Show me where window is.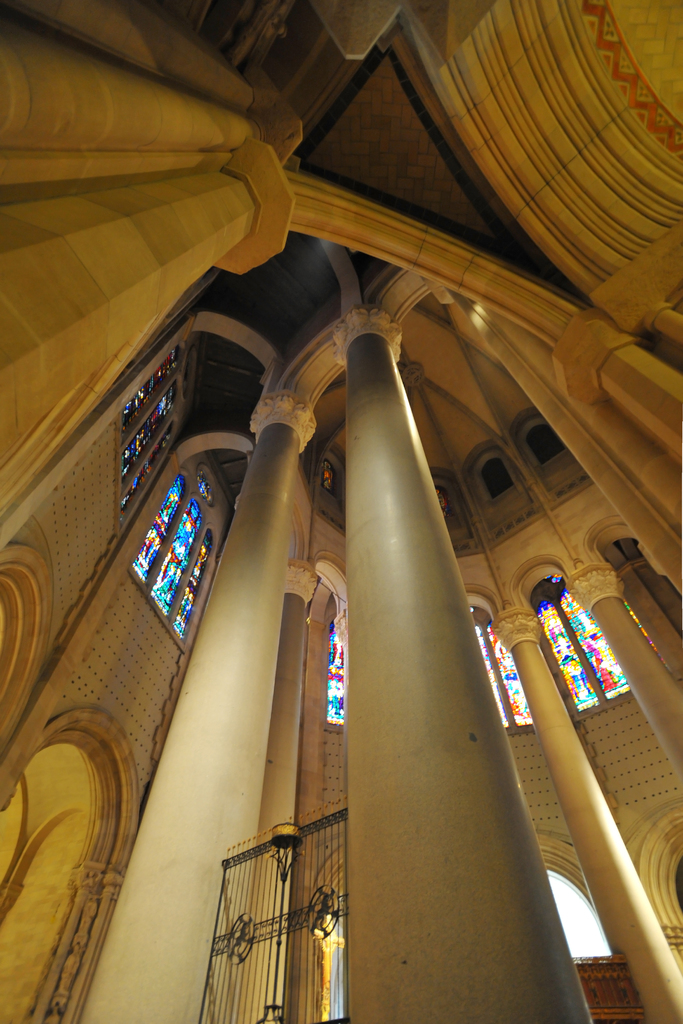
window is at [470, 595, 541, 732].
